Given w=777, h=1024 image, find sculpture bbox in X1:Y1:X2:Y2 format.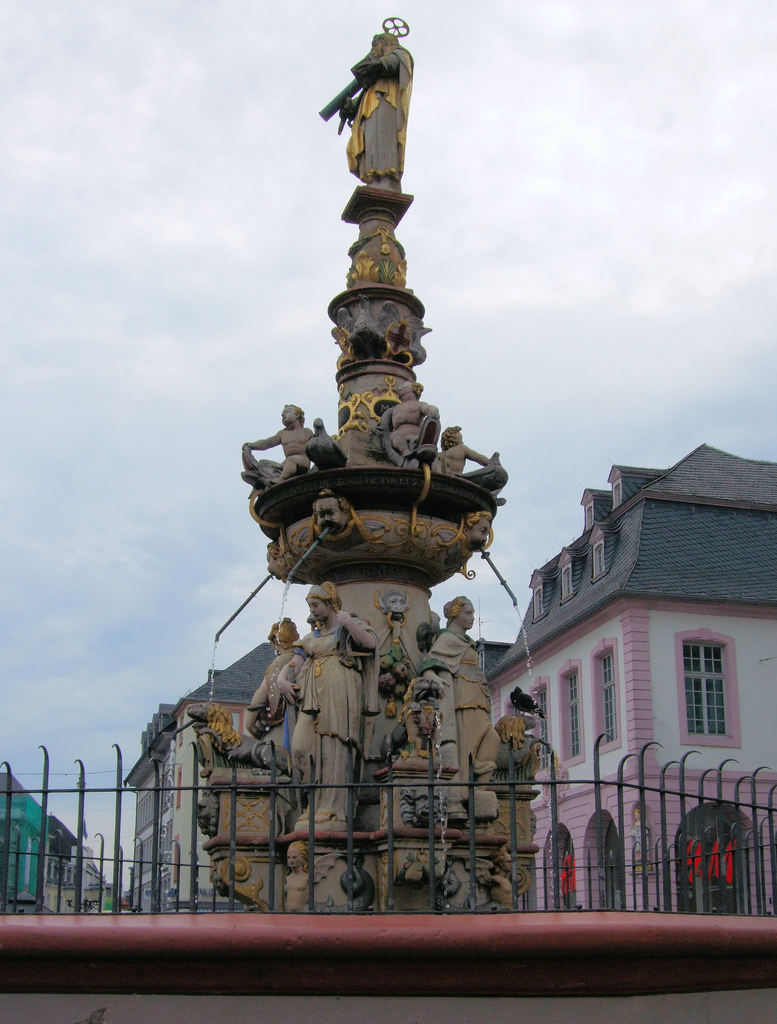
415:589:497:799.
